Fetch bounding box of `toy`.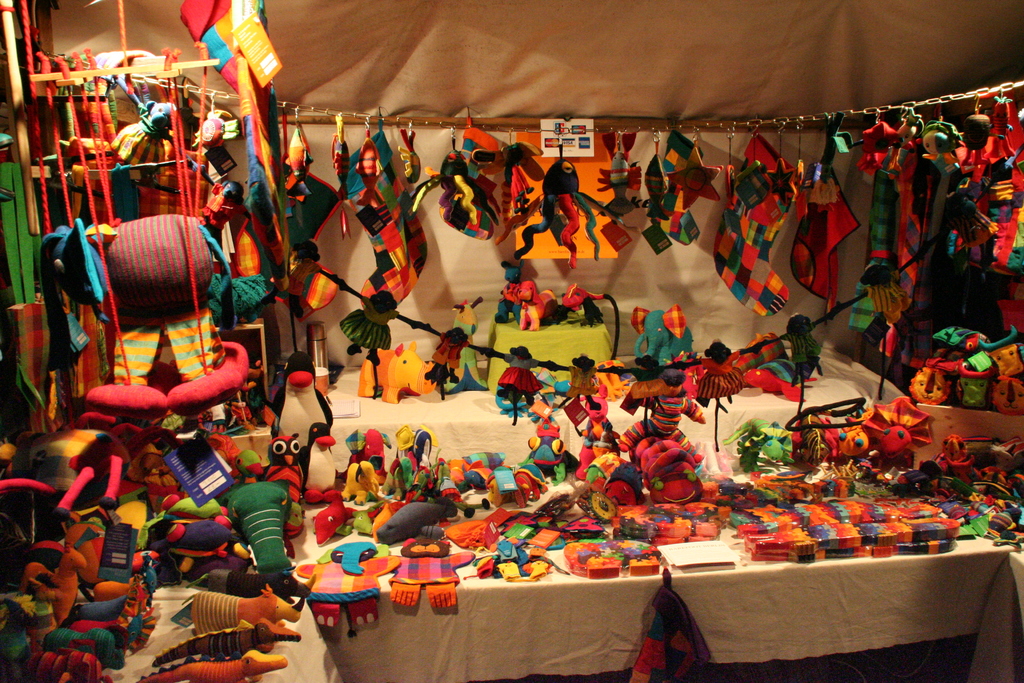
Bbox: 910, 515, 965, 550.
